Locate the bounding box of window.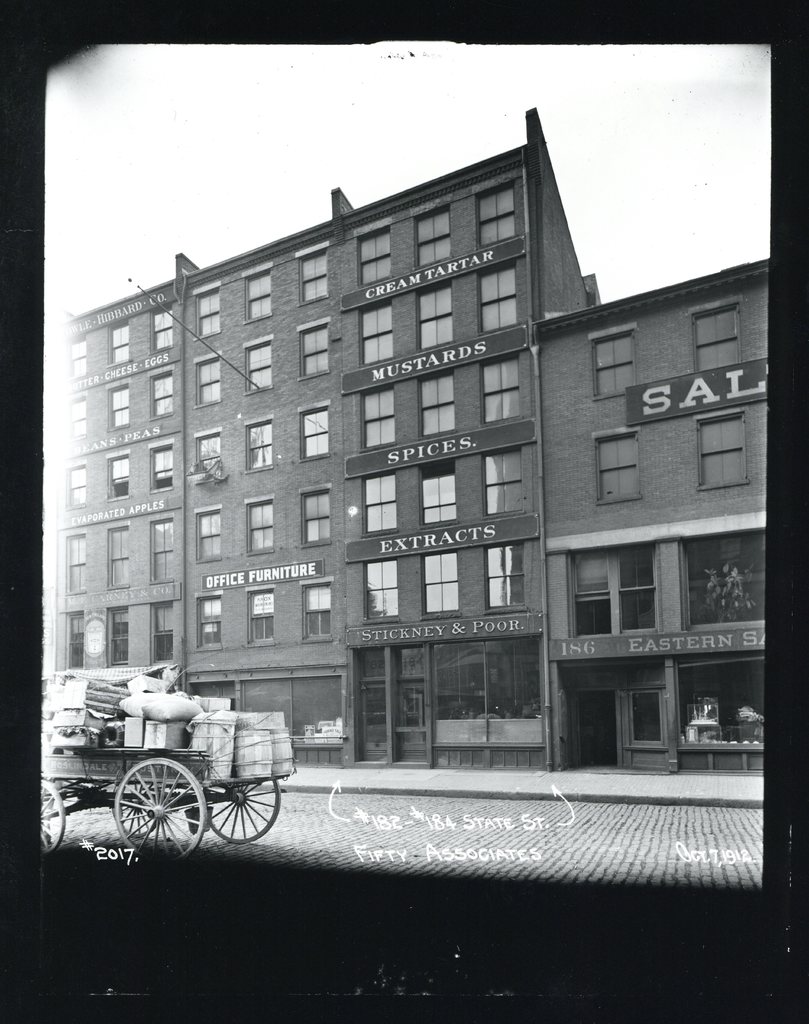
Bounding box: [x1=244, y1=584, x2=282, y2=641].
